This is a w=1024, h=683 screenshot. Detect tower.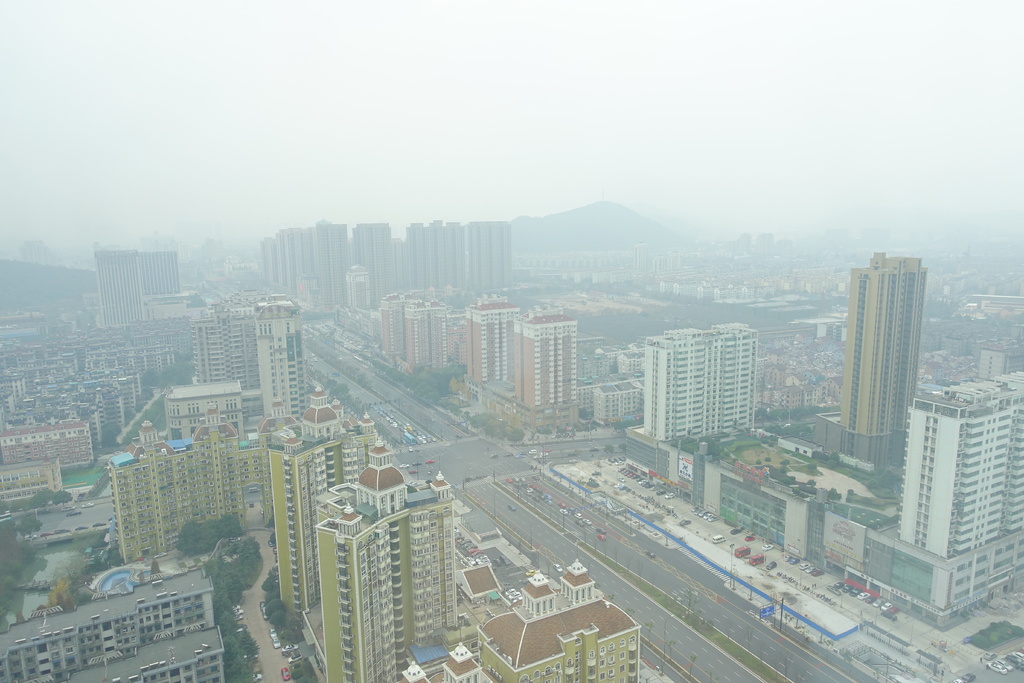
detection(254, 302, 307, 415).
